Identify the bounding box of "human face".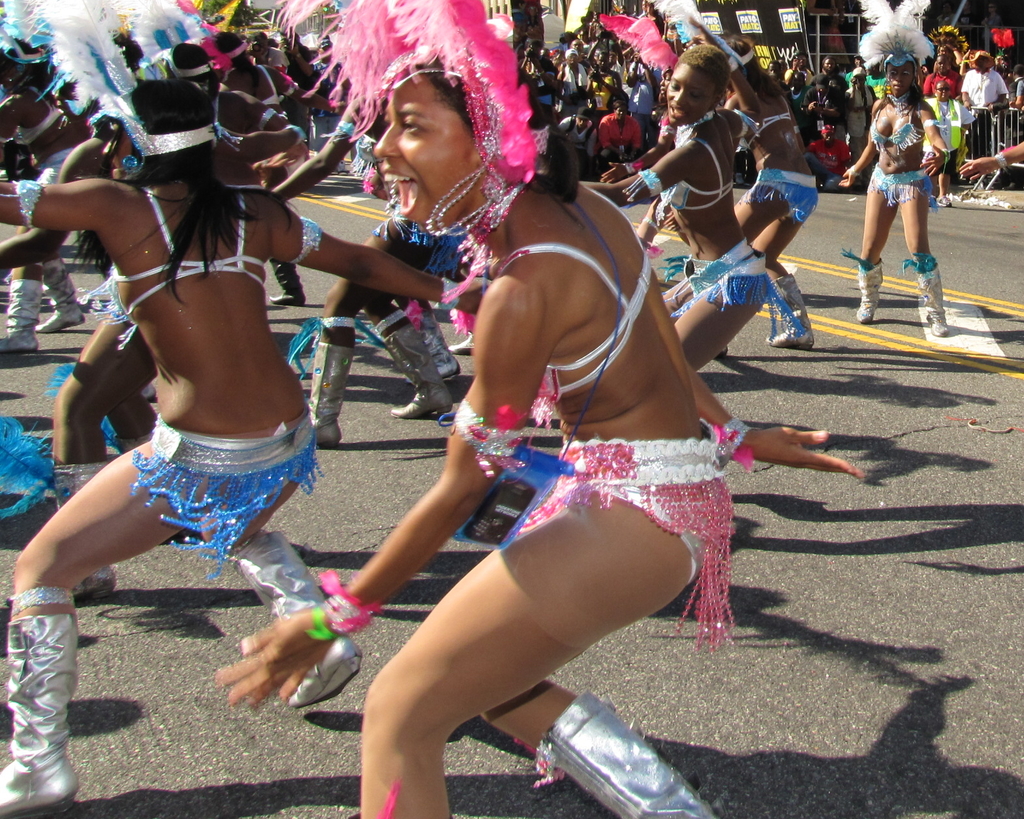
645 3 655 13.
